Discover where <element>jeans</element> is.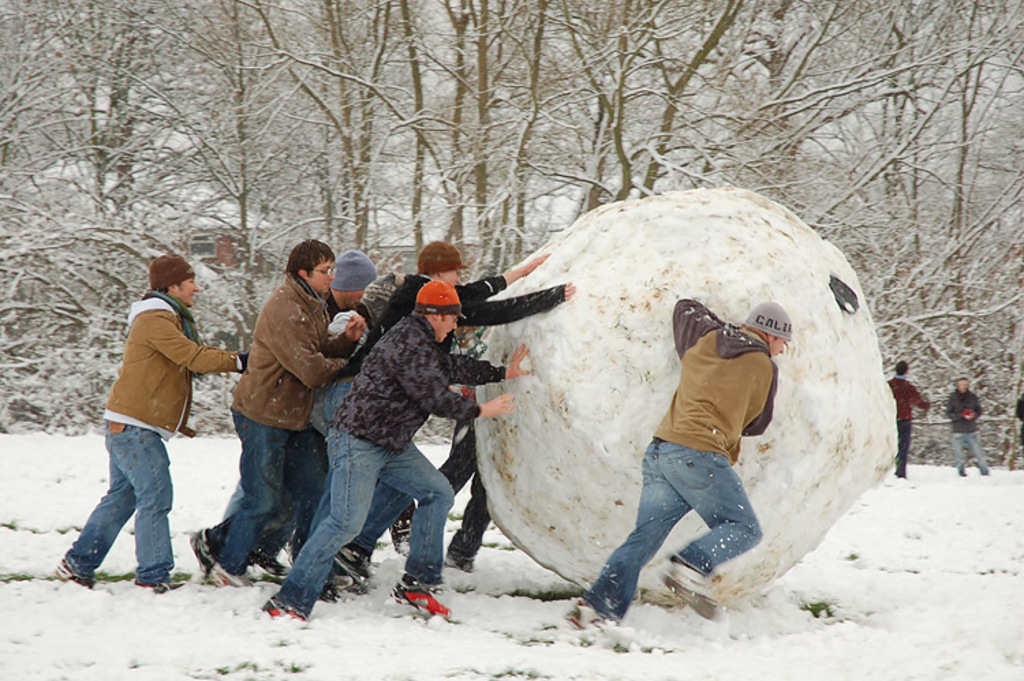
Discovered at 896/416/912/478.
